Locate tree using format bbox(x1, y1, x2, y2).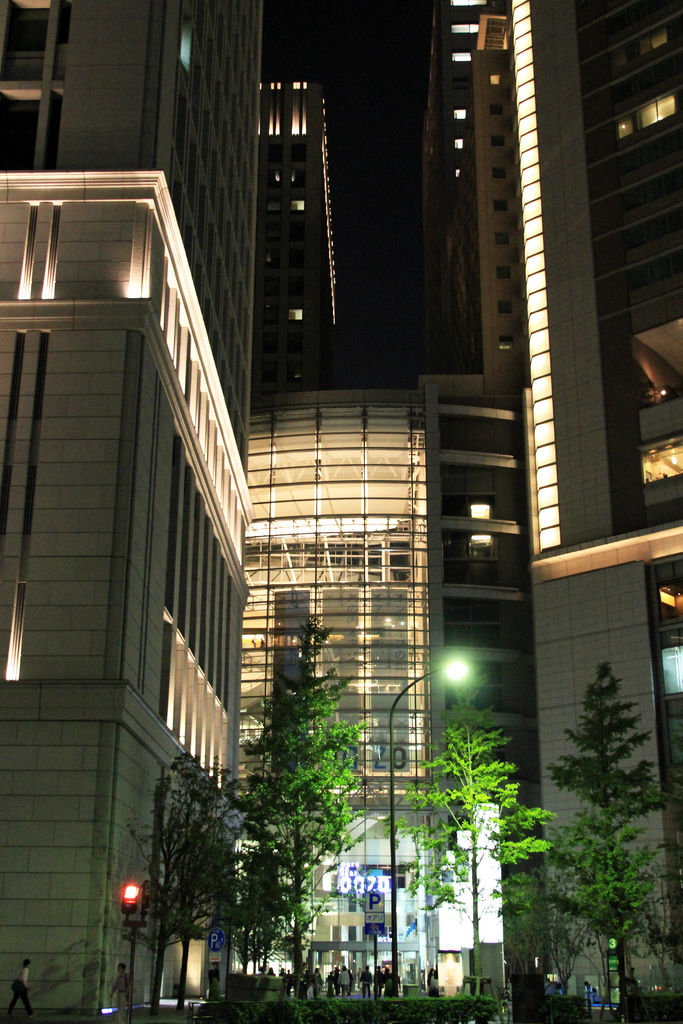
bbox(536, 630, 669, 1003).
